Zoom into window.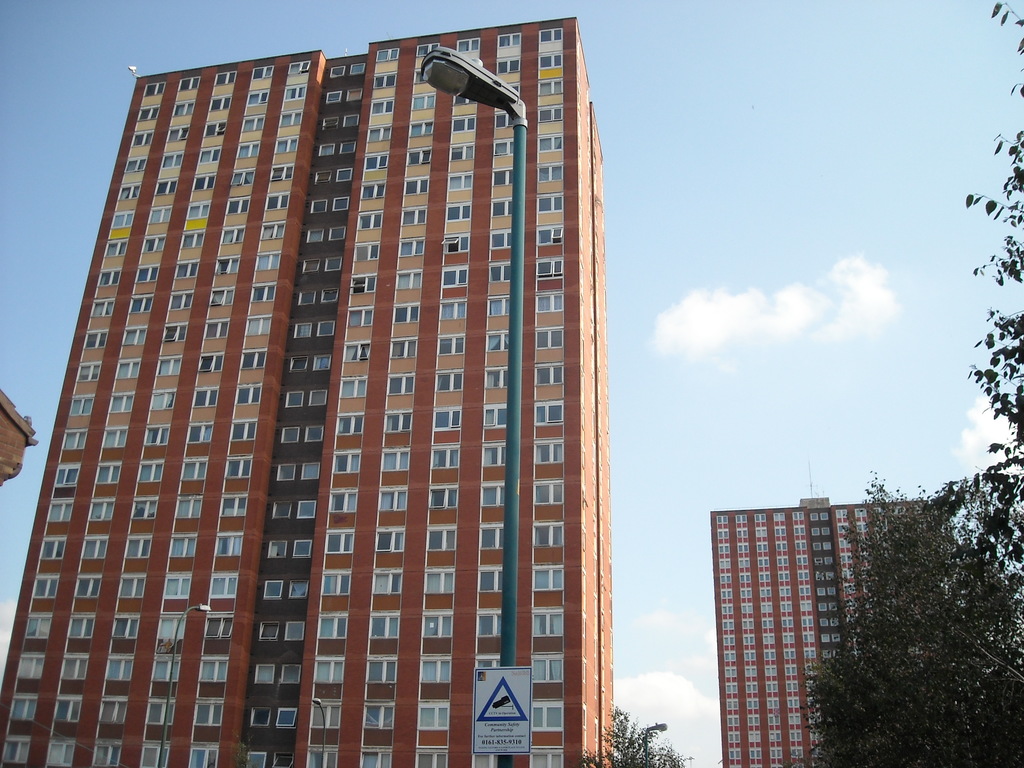
Zoom target: x1=410, y1=121, x2=433, y2=137.
